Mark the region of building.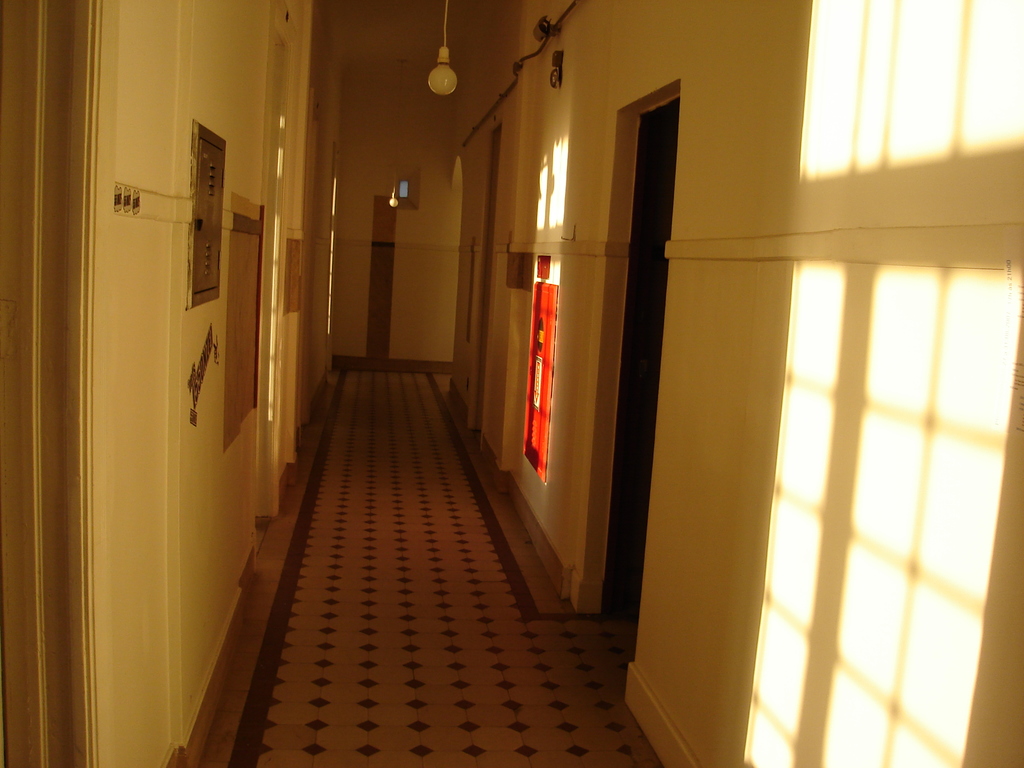
Region: 0, 0, 1023, 767.
